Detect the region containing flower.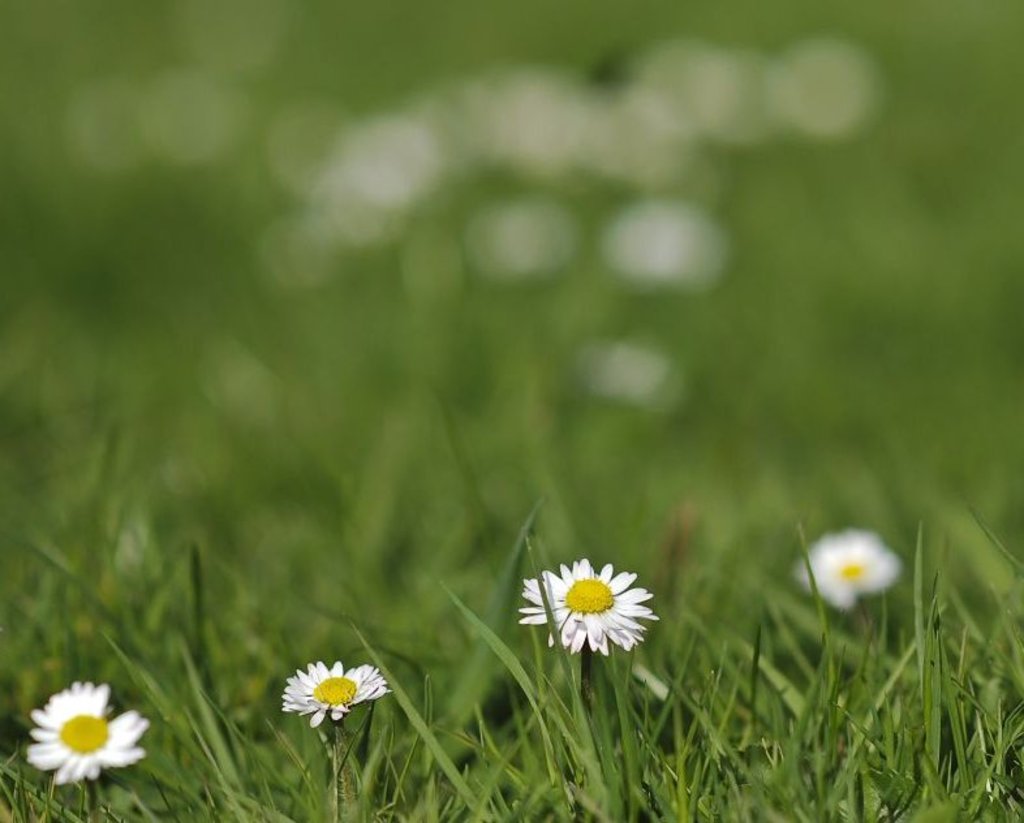
529 563 658 662.
